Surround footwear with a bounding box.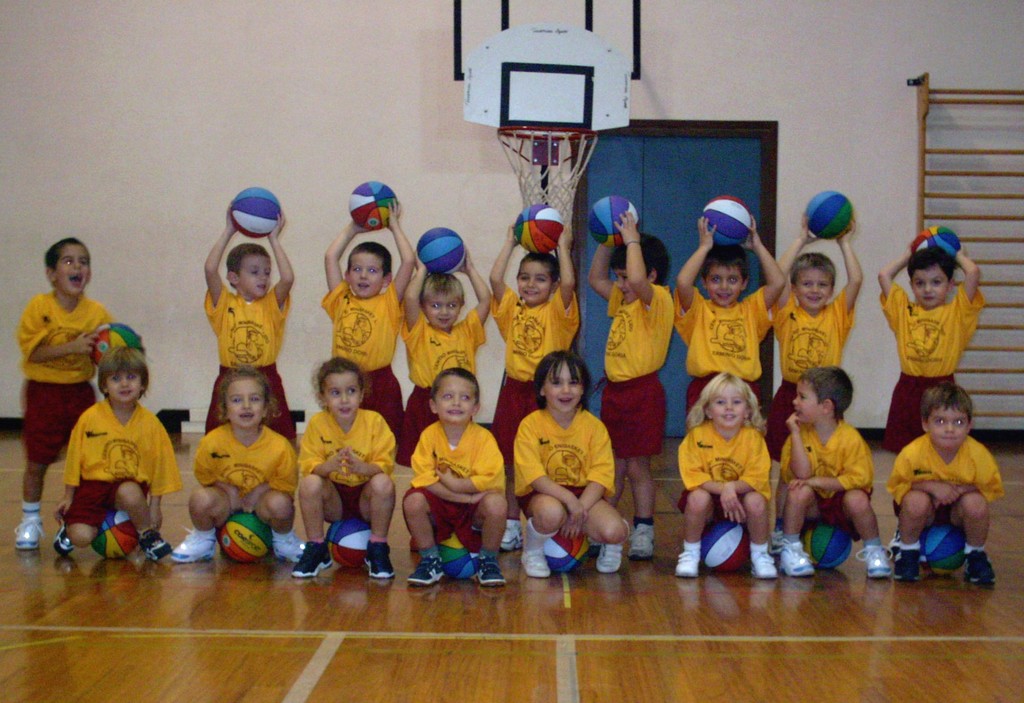
pyautogui.locateOnScreen(633, 525, 653, 560).
